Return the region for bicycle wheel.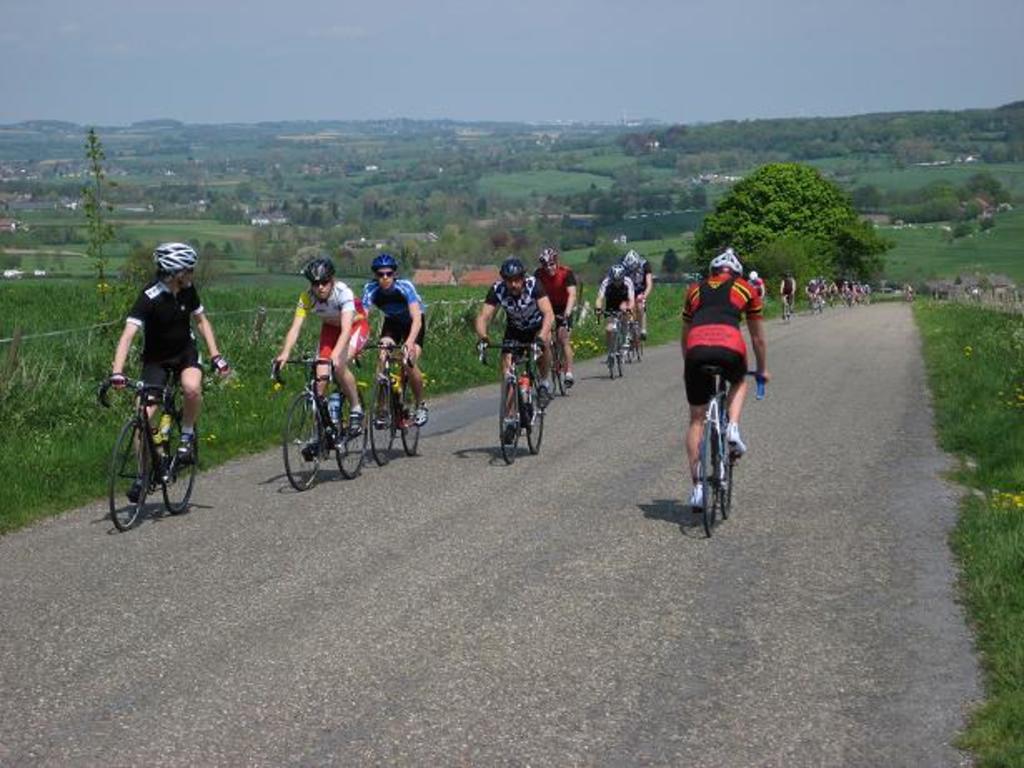
{"left": 713, "top": 420, "right": 738, "bottom": 518}.
